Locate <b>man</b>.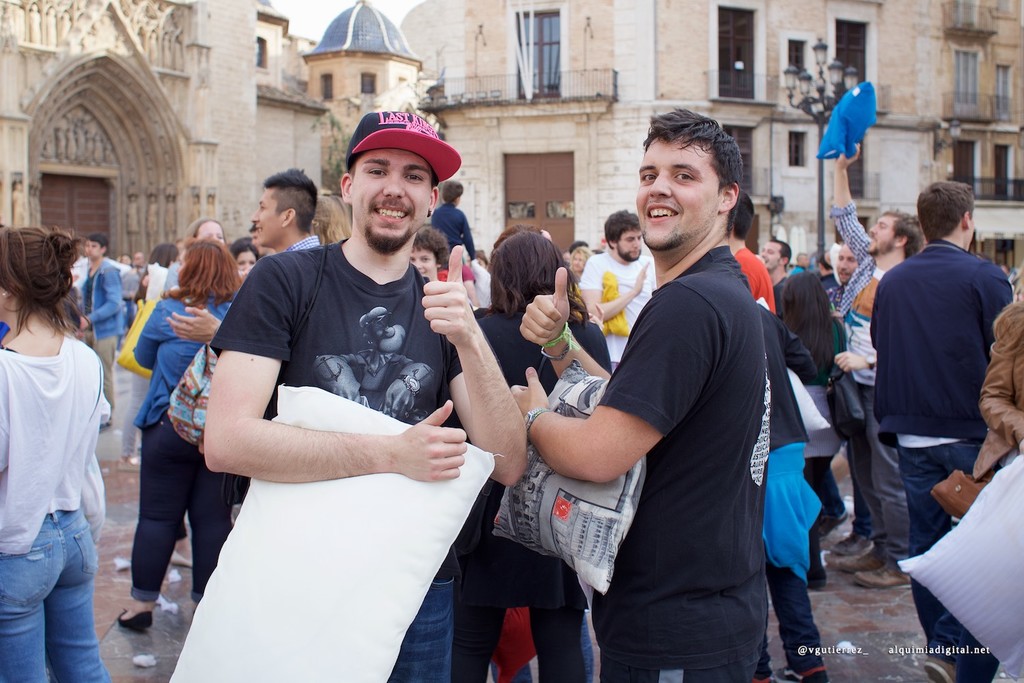
Bounding box: box(722, 188, 779, 318).
